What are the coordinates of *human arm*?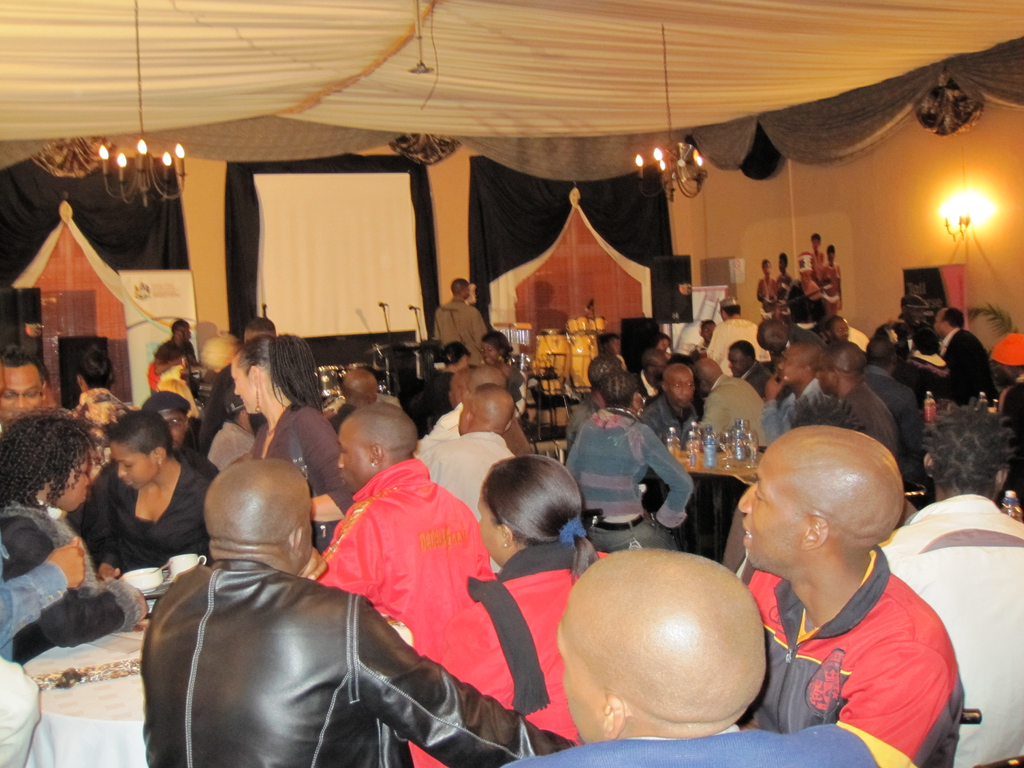
bbox=(756, 363, 810, 449).
